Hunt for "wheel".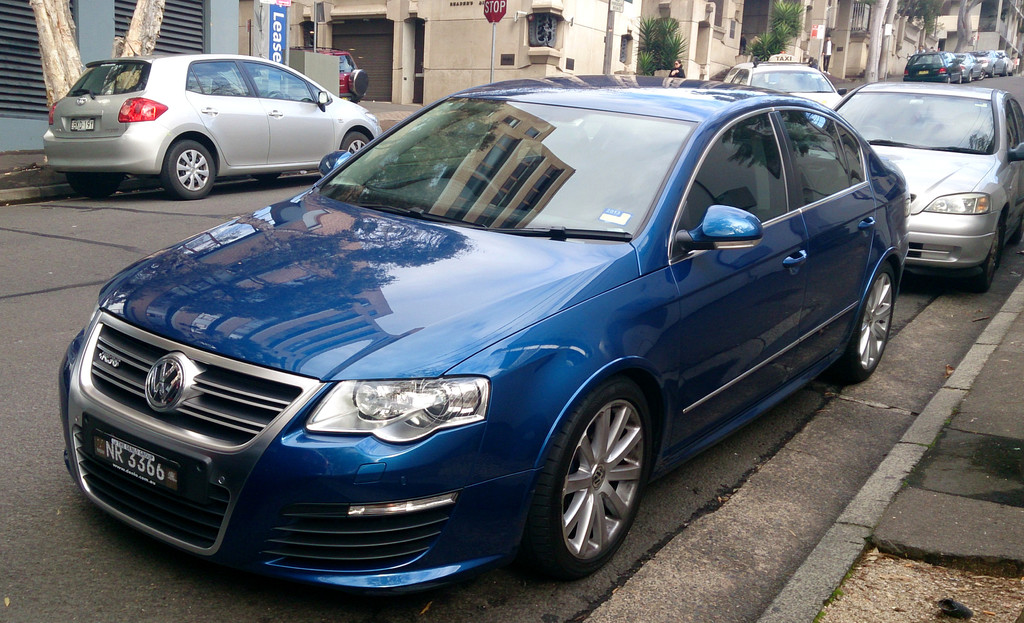
Hunted down at 835:262:898:380.
